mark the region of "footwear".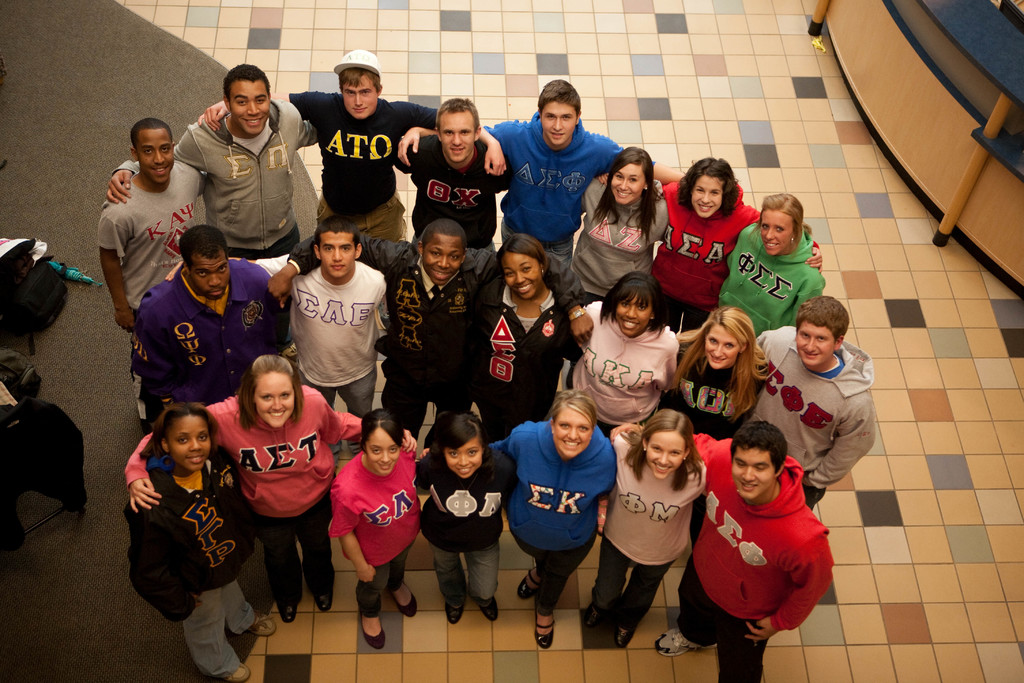
Region: pyautogui.locateOnScreen(579, 598, 605, 634).
